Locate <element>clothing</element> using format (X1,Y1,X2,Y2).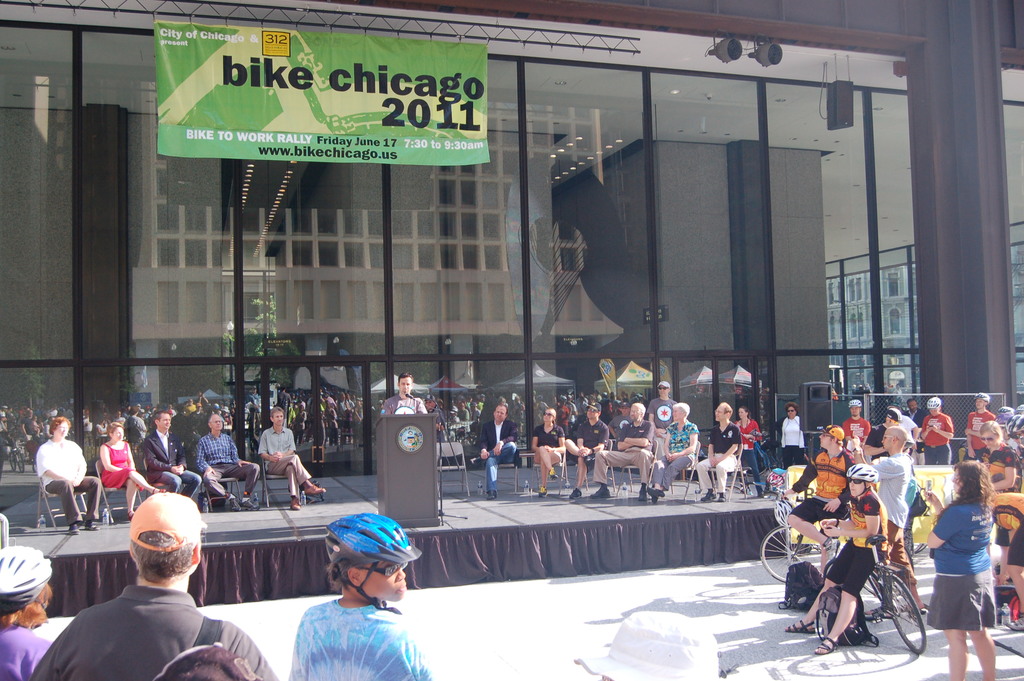
(266,431,310,494).
